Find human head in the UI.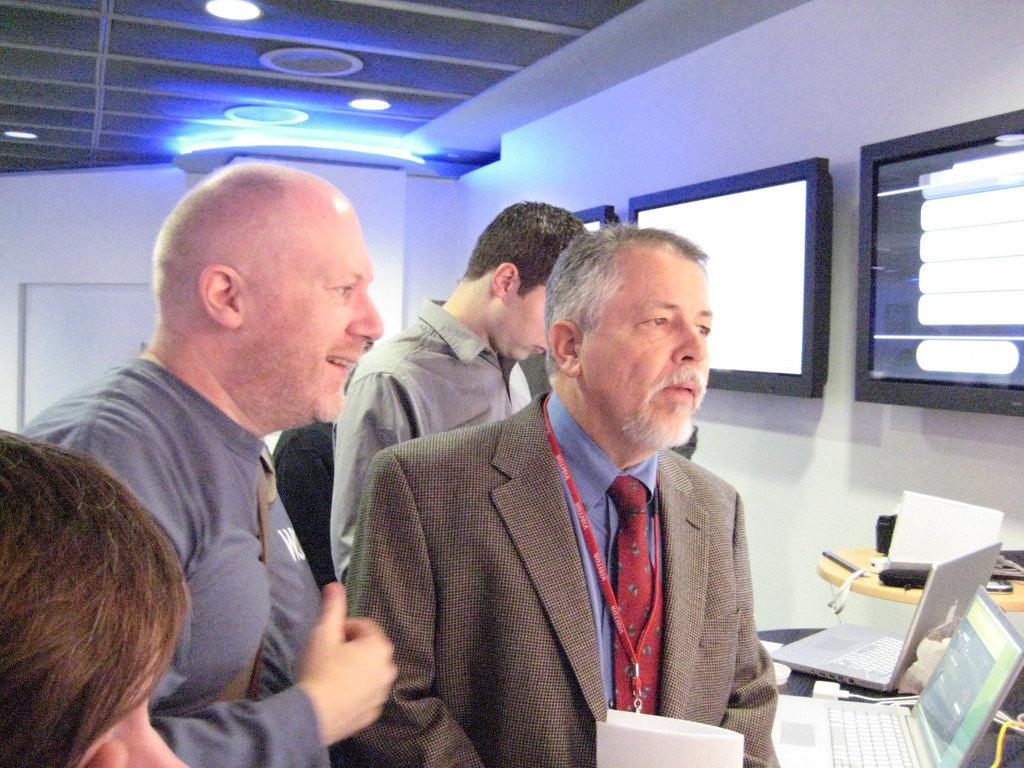
UI element at left=467, top=193, right=595, bottom=365.
